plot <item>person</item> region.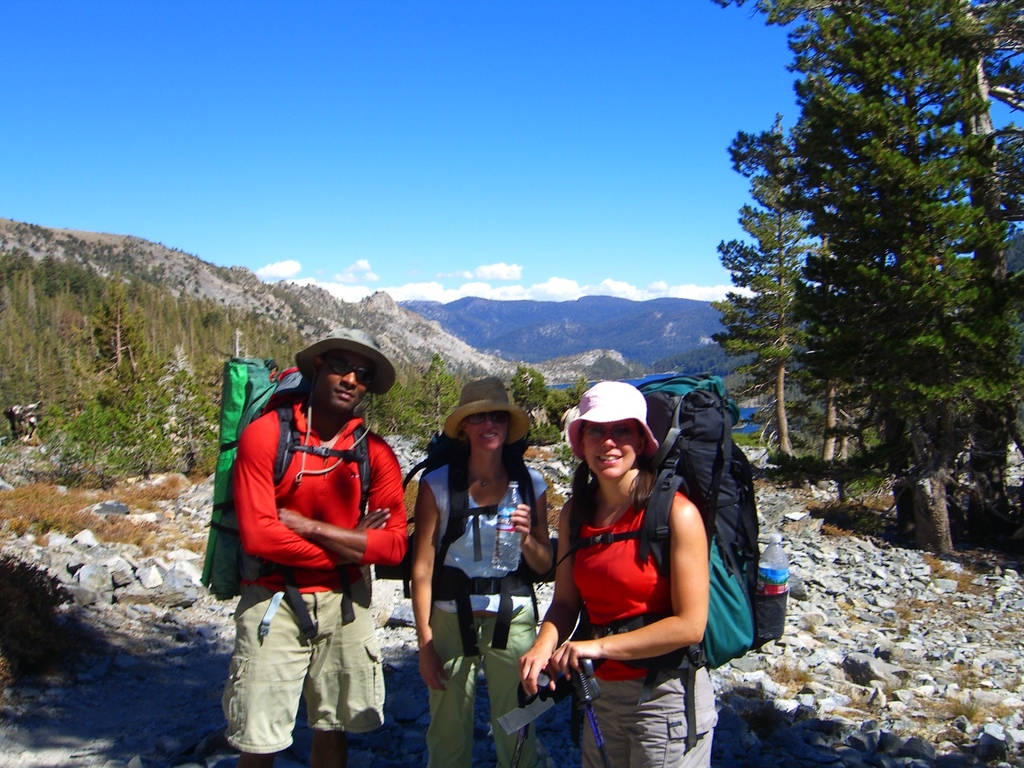
Plotted at bbox(211, 331, 403, 767).
